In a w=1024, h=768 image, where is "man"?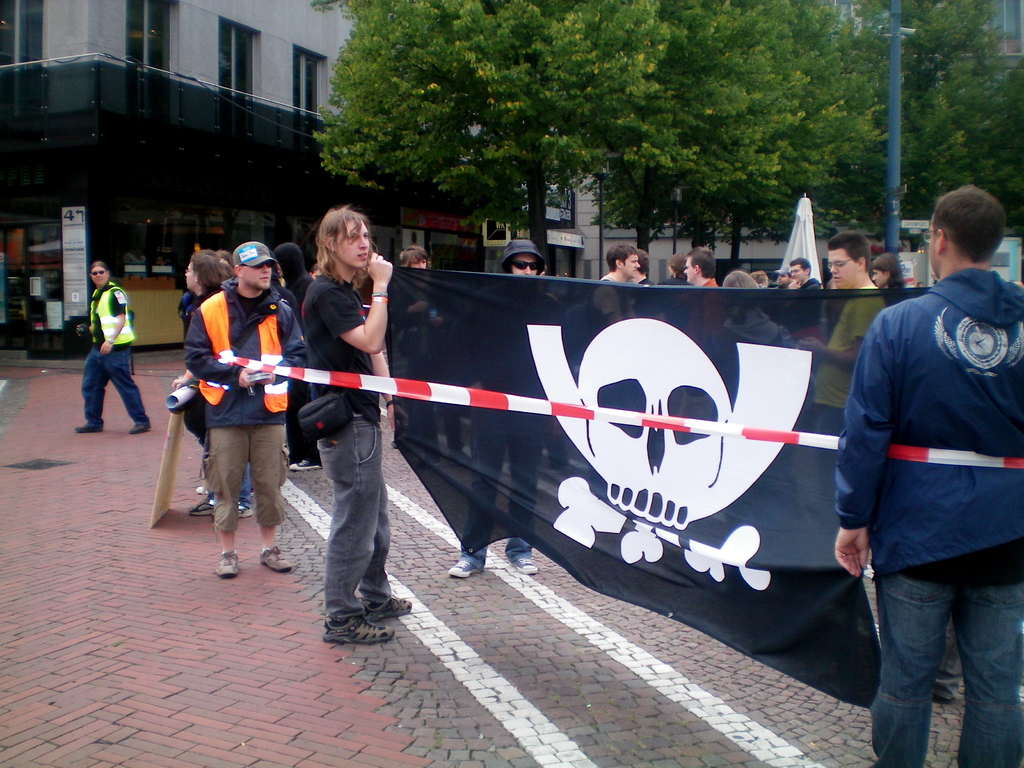
[442, 230, 545, 588].
